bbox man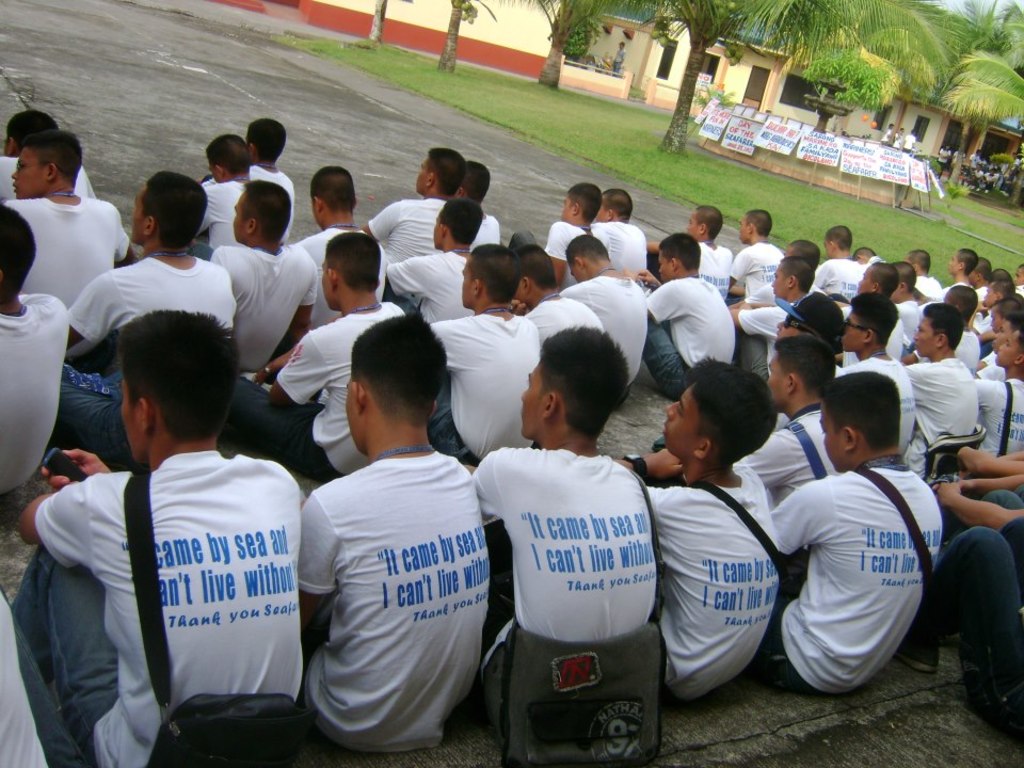
[left=565, top=234, right=654, bottom=387]
